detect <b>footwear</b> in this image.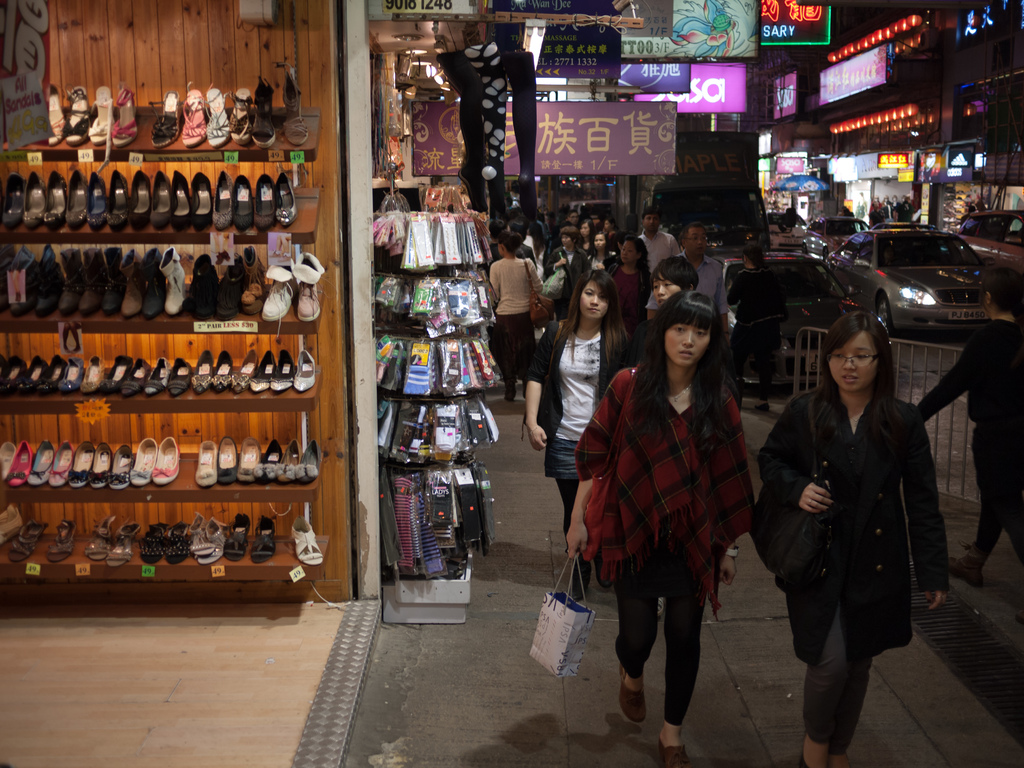
Detection: left=249, top=516, right=273, bottom=568.
